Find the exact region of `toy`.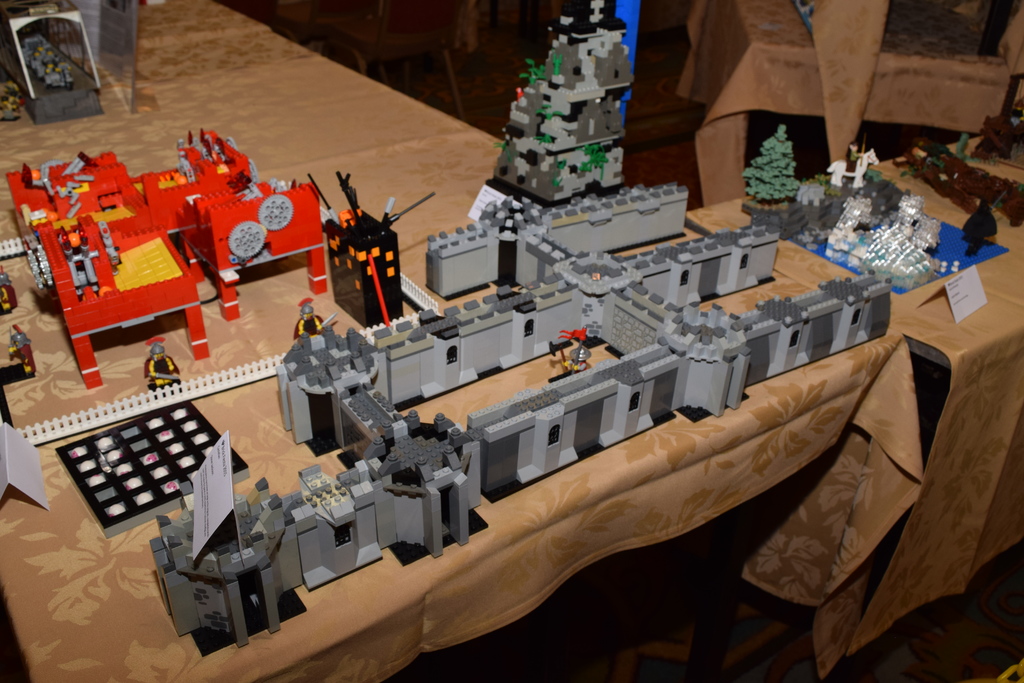
Exact region: (left=0, top=0, right=135, bottom=126).
